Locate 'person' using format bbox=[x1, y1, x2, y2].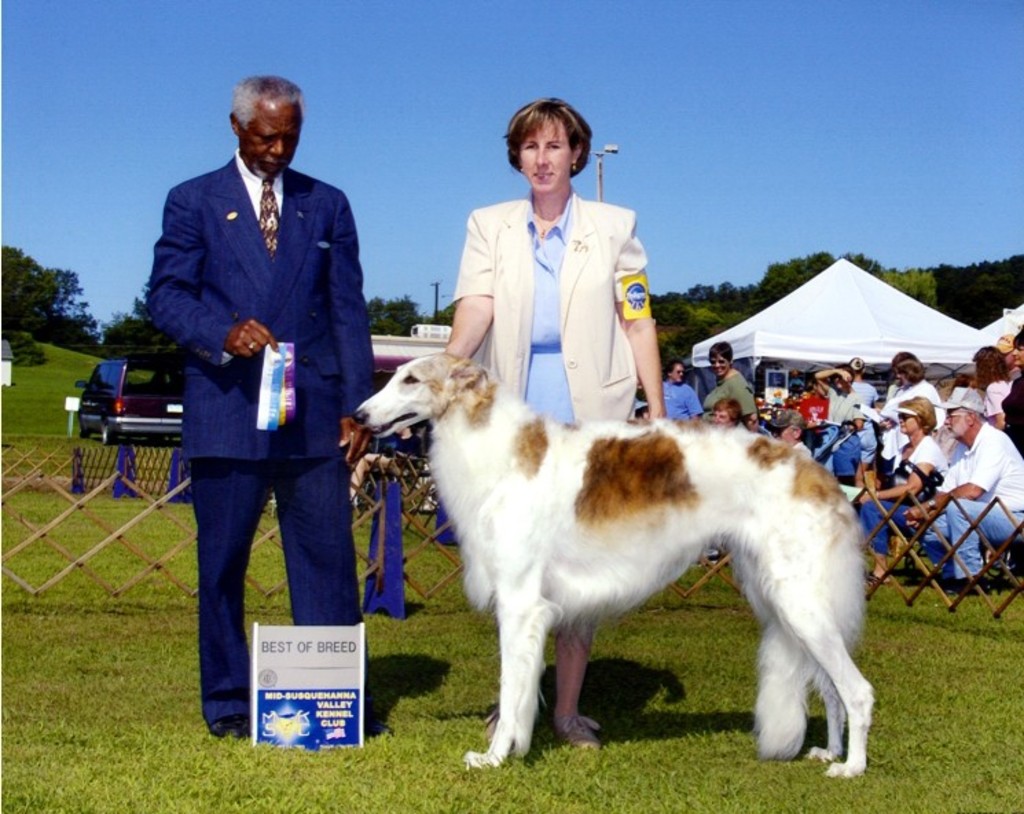
bbox=[150, 70, 368, 740].
